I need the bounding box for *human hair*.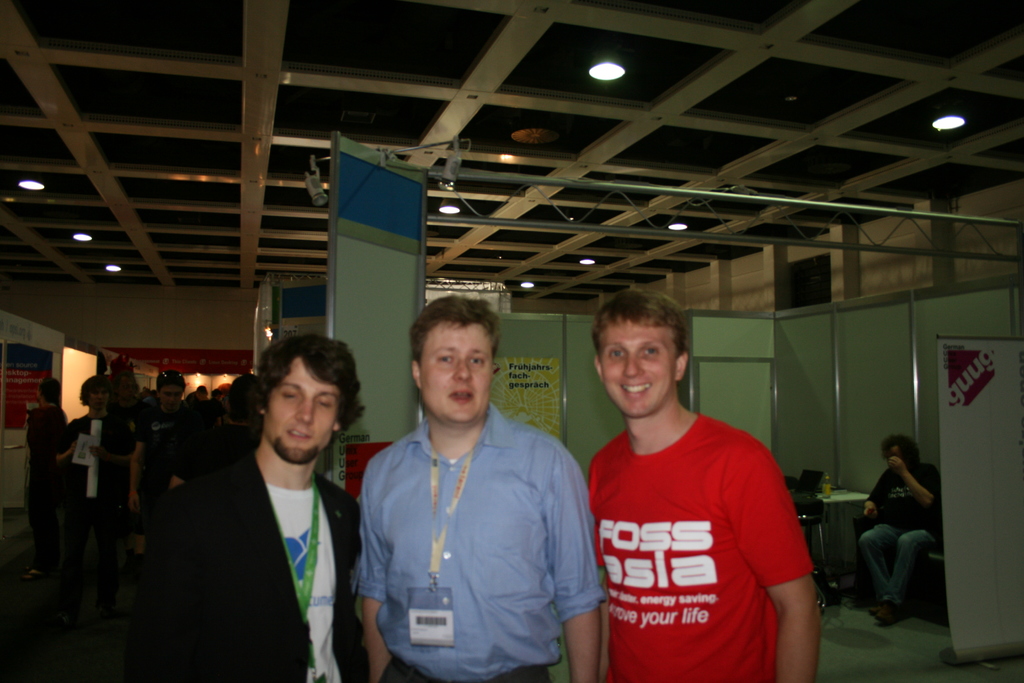
Here it is: <bbox>589, 289, 692, 365</bbox>.
